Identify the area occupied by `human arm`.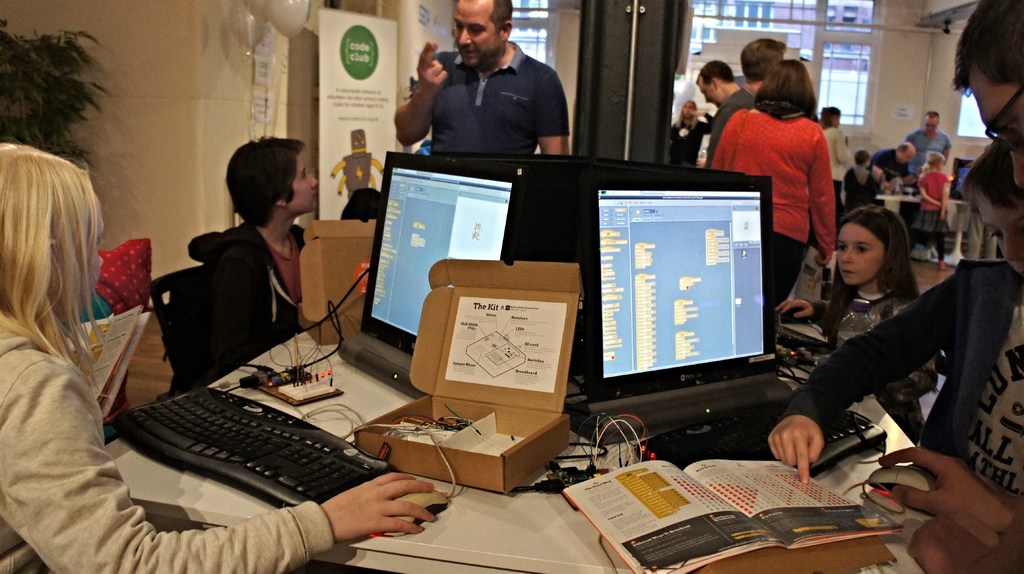
Area: x1=700 y1=98 x2=740 y2=170.
